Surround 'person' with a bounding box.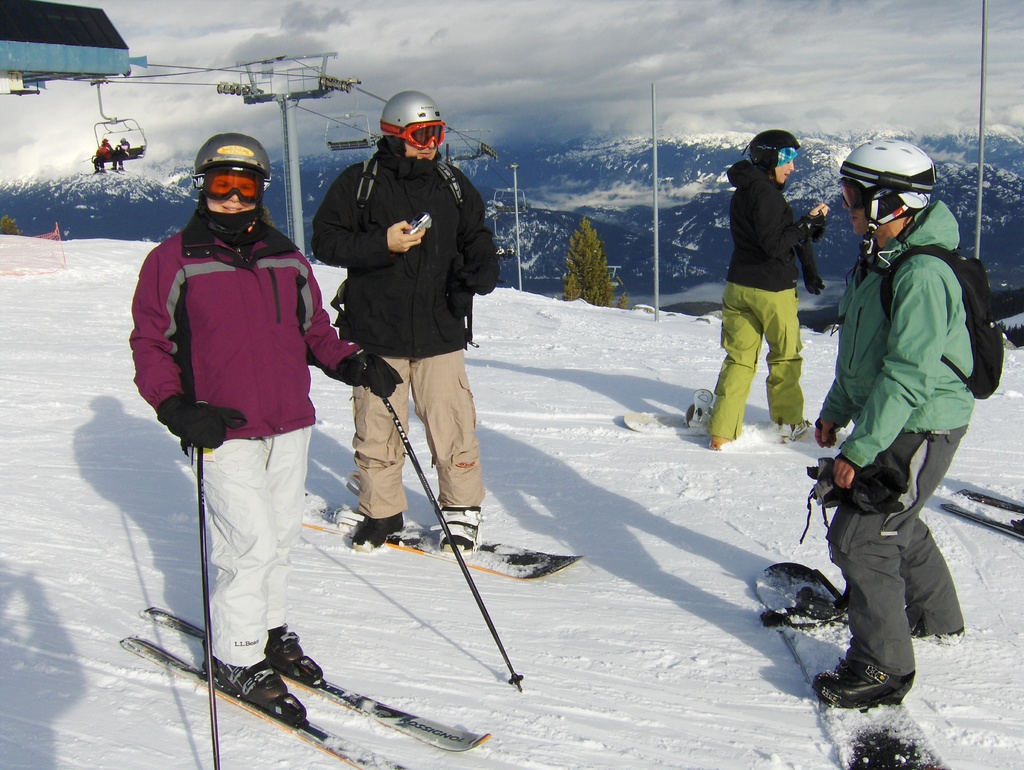
131,119,335,724.
